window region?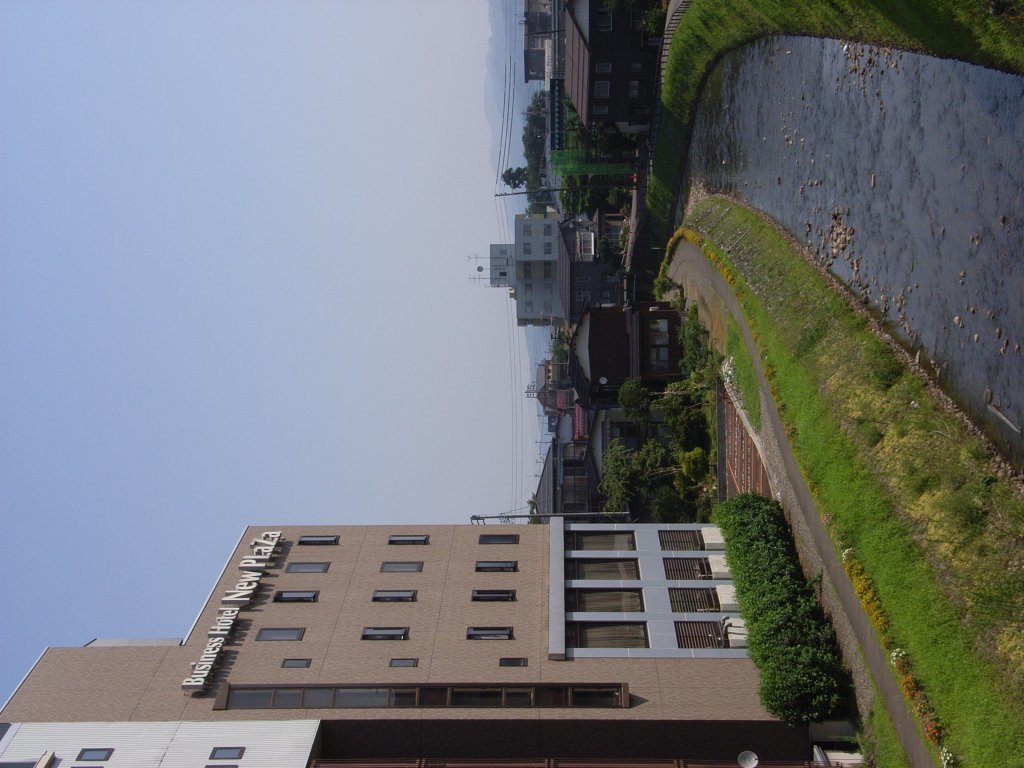
select_region(389, 534, 431, 546)
